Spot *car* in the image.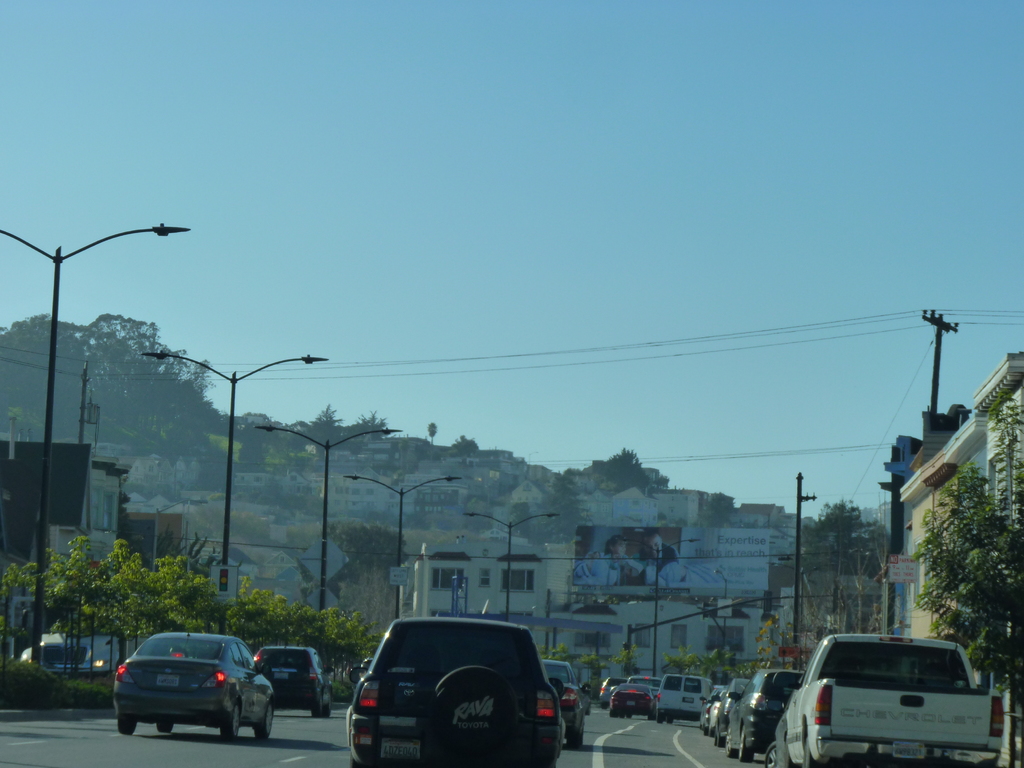
*car* found at (252,644,326,720).
